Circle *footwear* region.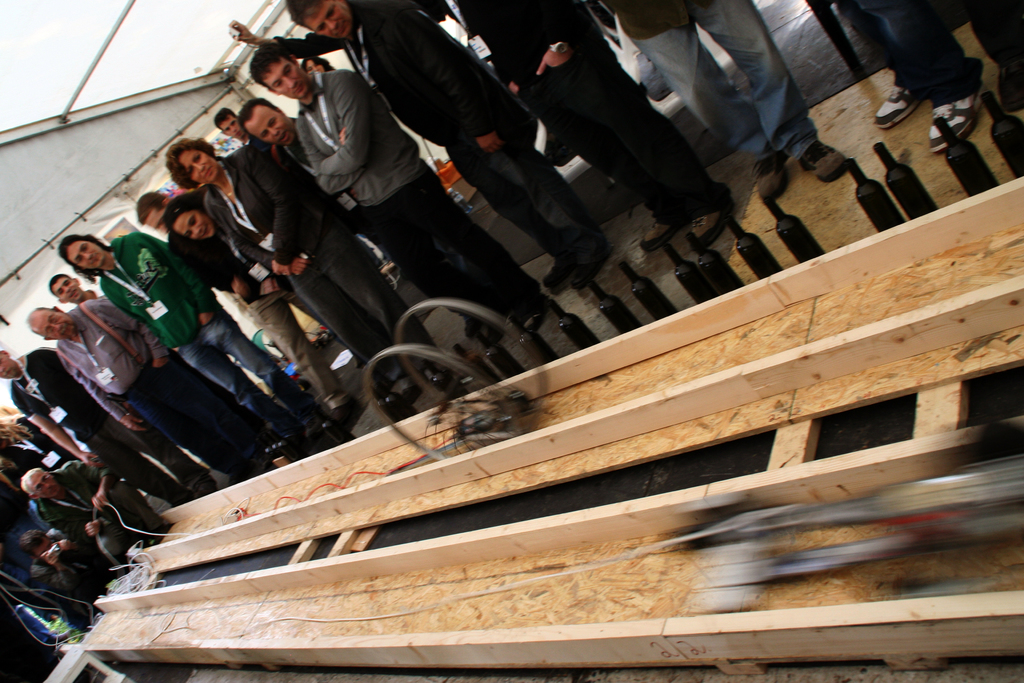
Region: x1=927 y1=88 x2=983 y2=153.
